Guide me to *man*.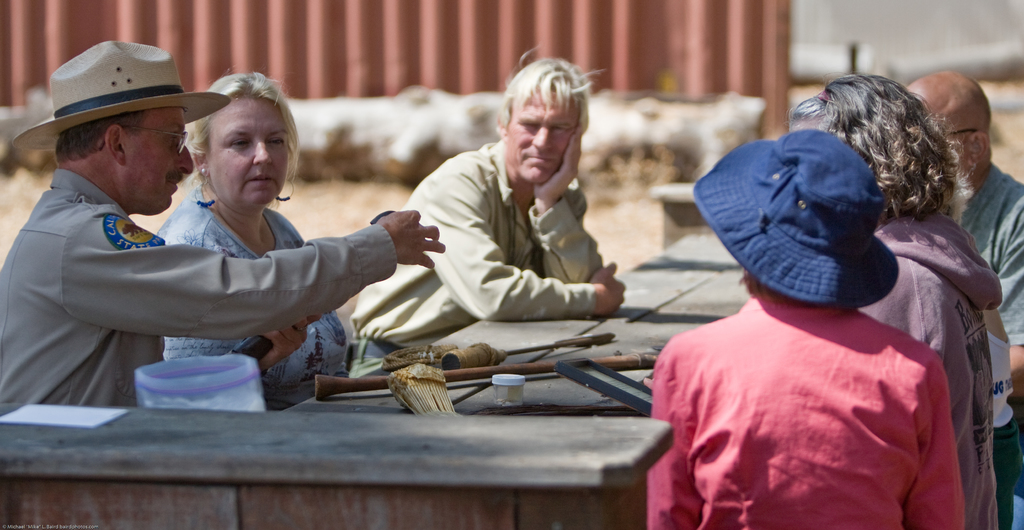
Guidance: detection(340, 38, 630, 395).
